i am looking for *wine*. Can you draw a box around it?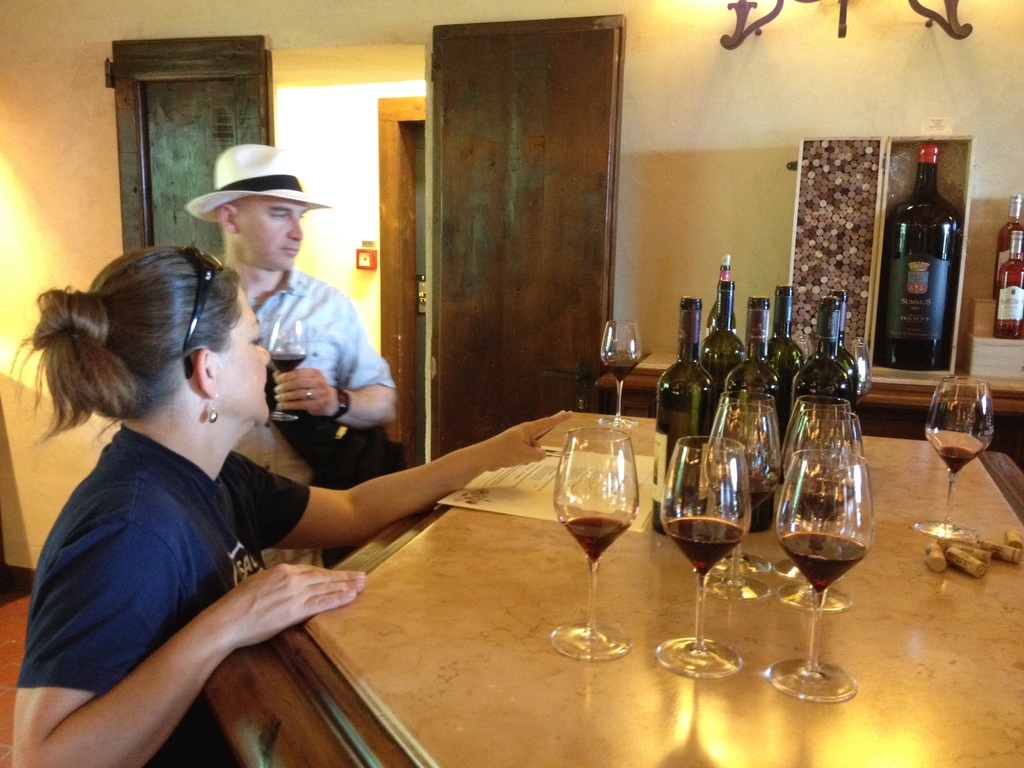
Sure, the bounding box is (left=993, top=193, right=1023, bottom=300).
